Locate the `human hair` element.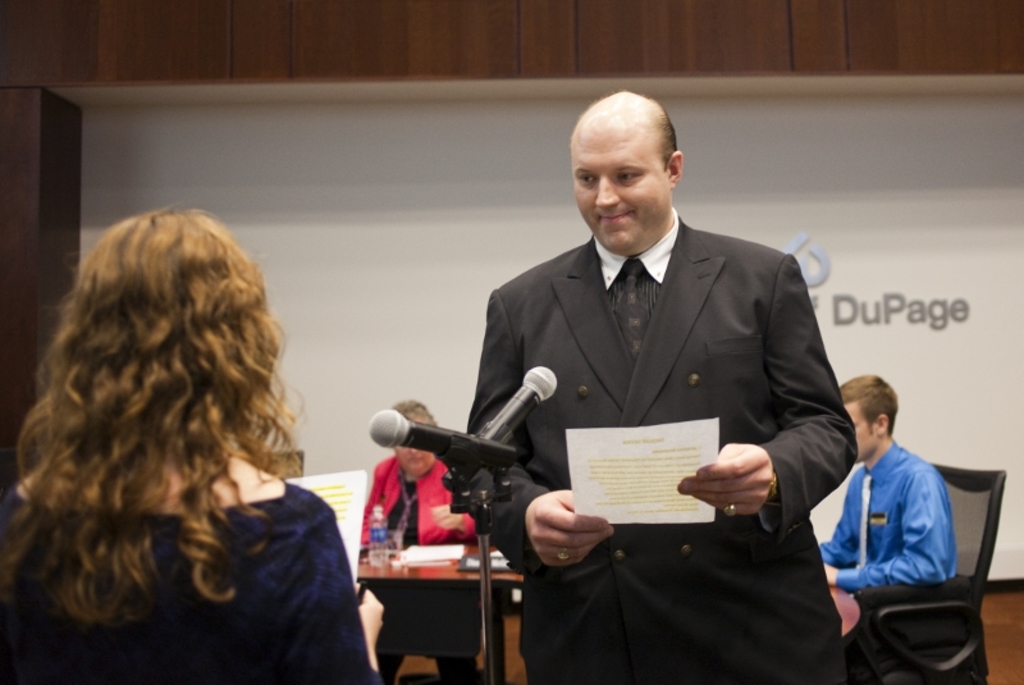
Element bbox: BBox(659, 109, 680, 166).
